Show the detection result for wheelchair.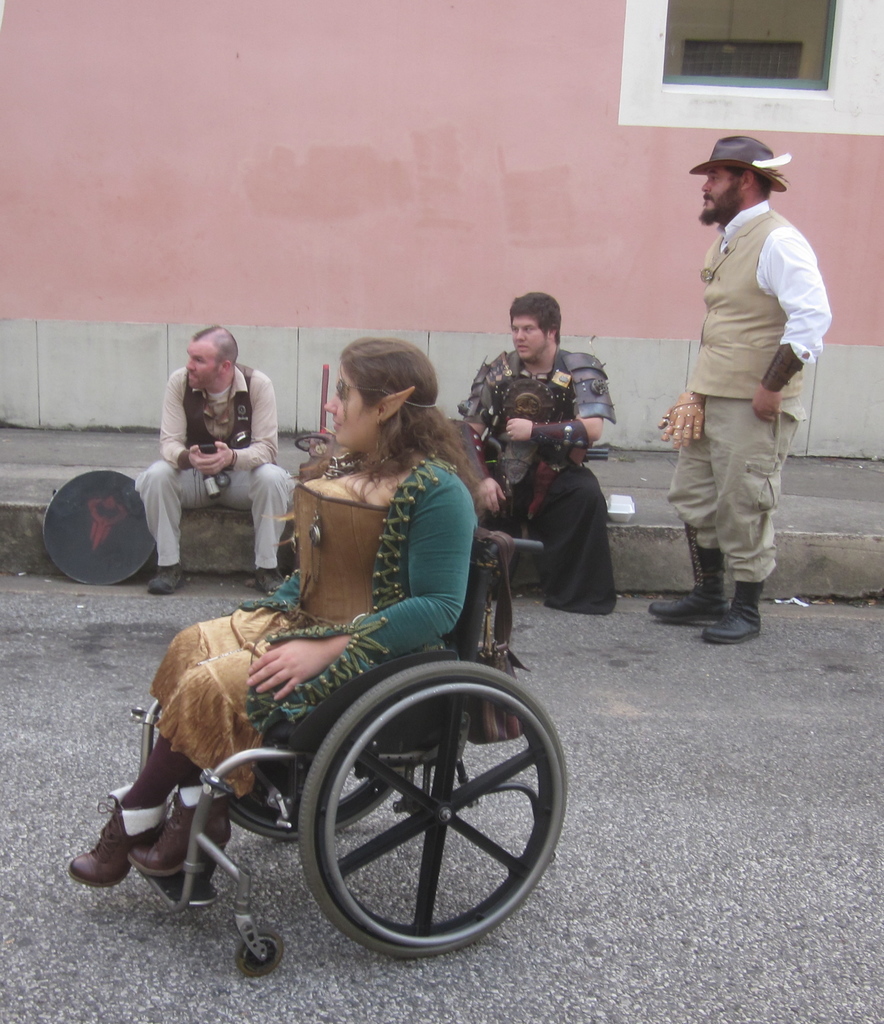
[106,495,570,961].
